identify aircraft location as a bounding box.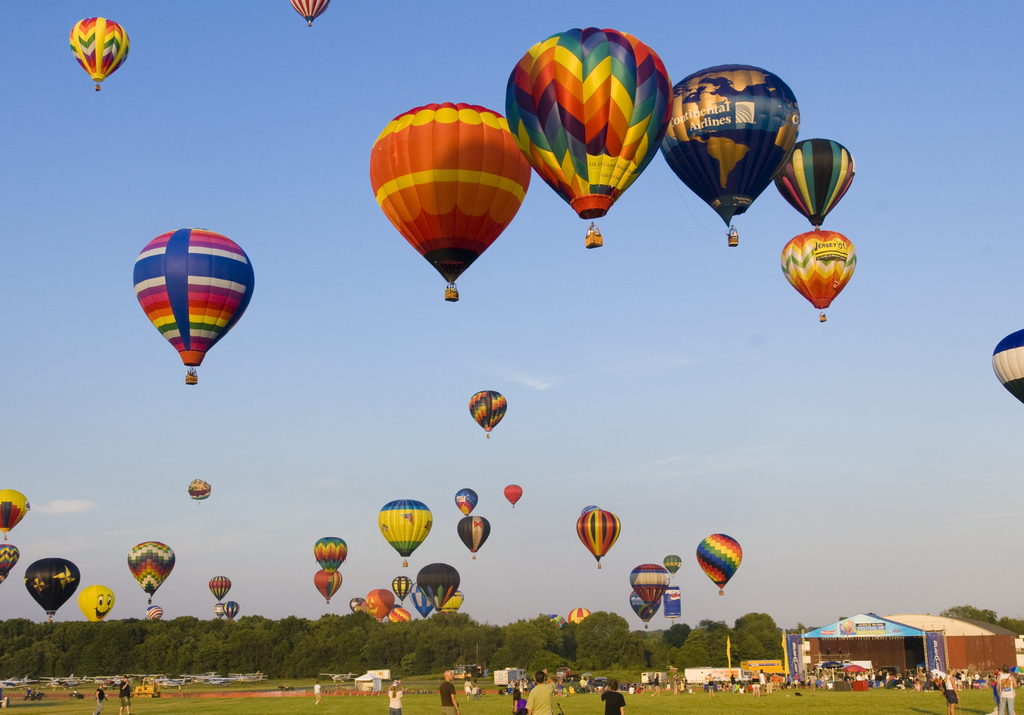
[left=216, top=601, right=222, bottom=620].
